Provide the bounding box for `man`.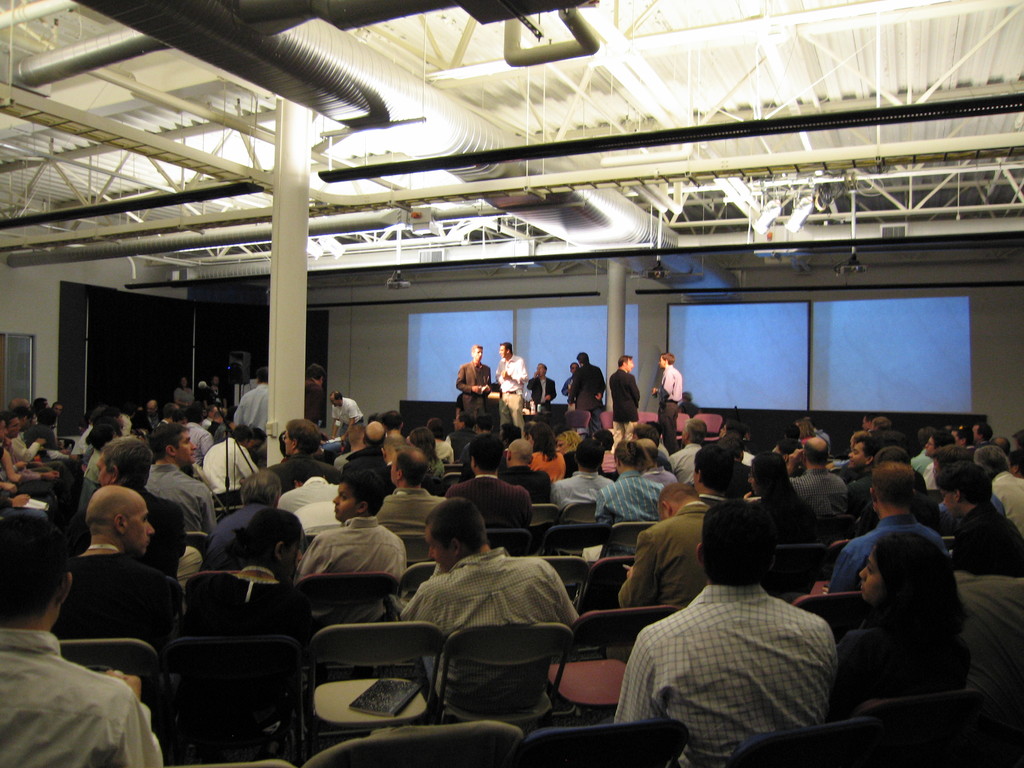
(376,449,447,544).
